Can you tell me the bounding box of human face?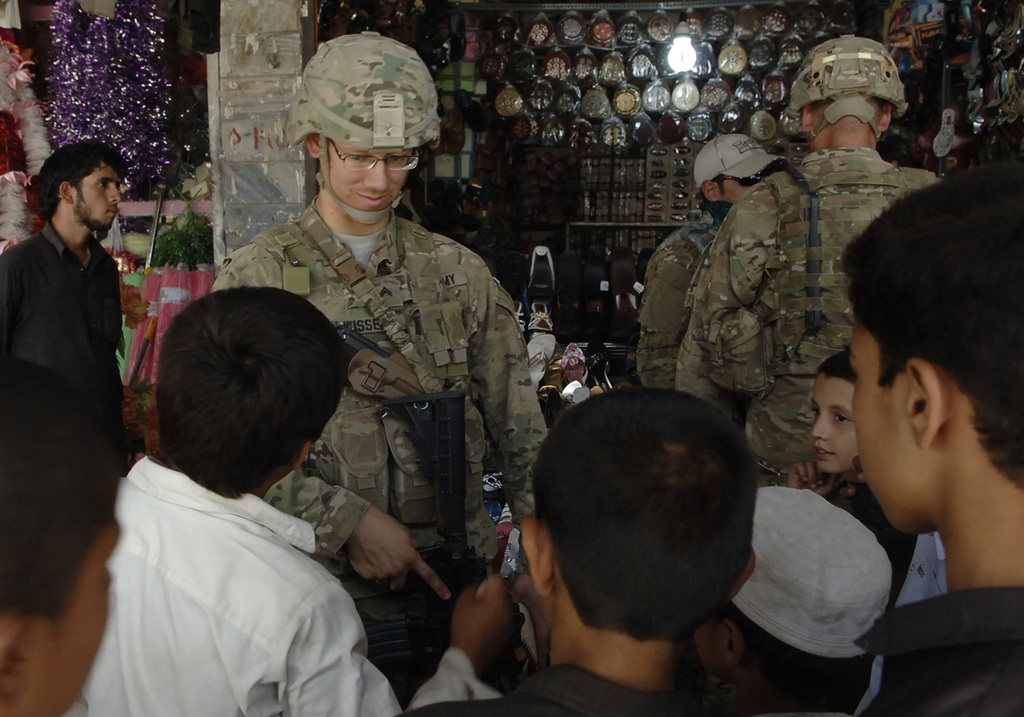
rect(842, 313, 939, 535).
